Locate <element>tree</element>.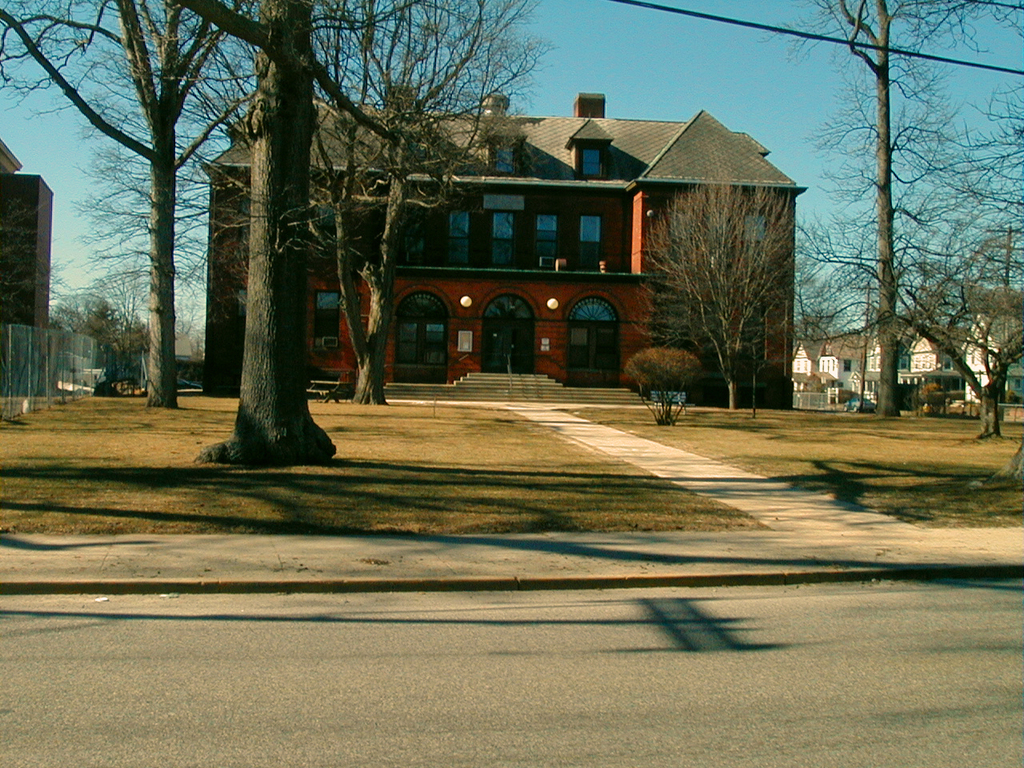
Bounding box: <box>899,314,973,361</box>.
